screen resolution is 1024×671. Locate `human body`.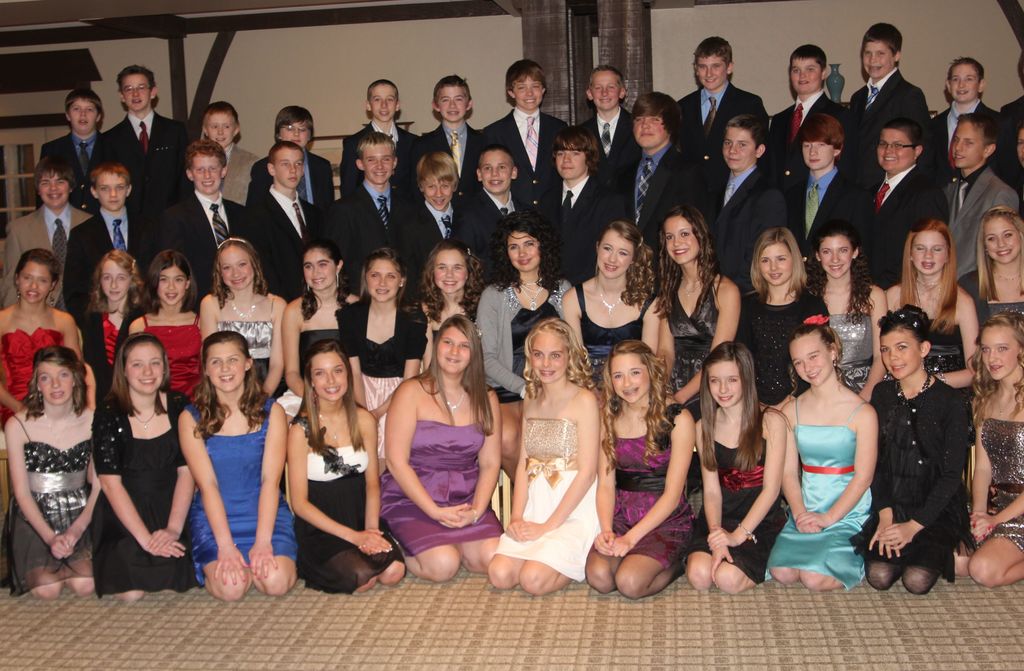
detection(168, 139, 256, 312).
